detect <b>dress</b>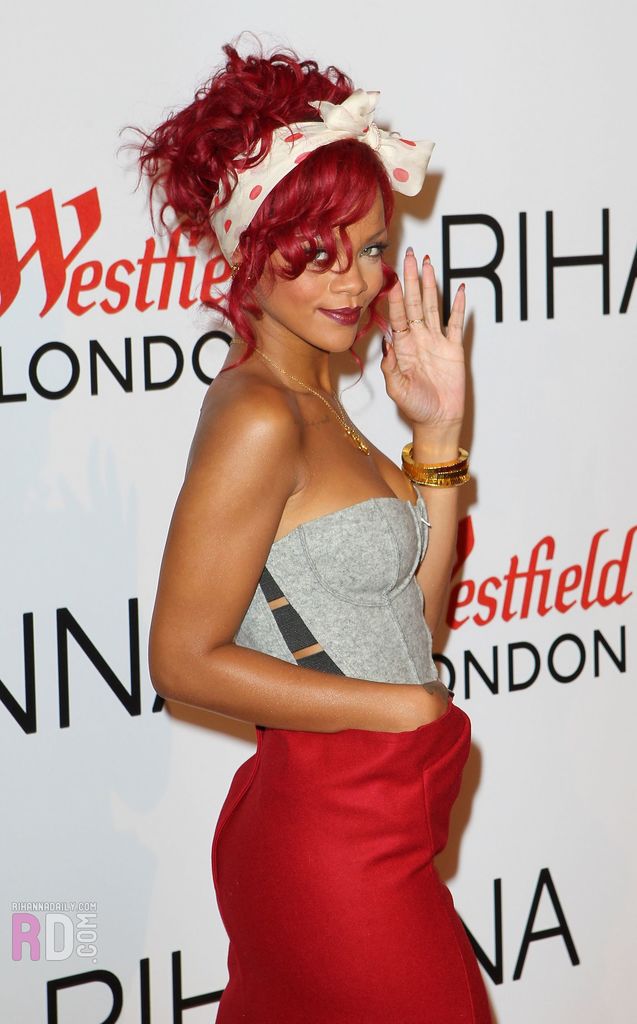
209 487 488 1023
